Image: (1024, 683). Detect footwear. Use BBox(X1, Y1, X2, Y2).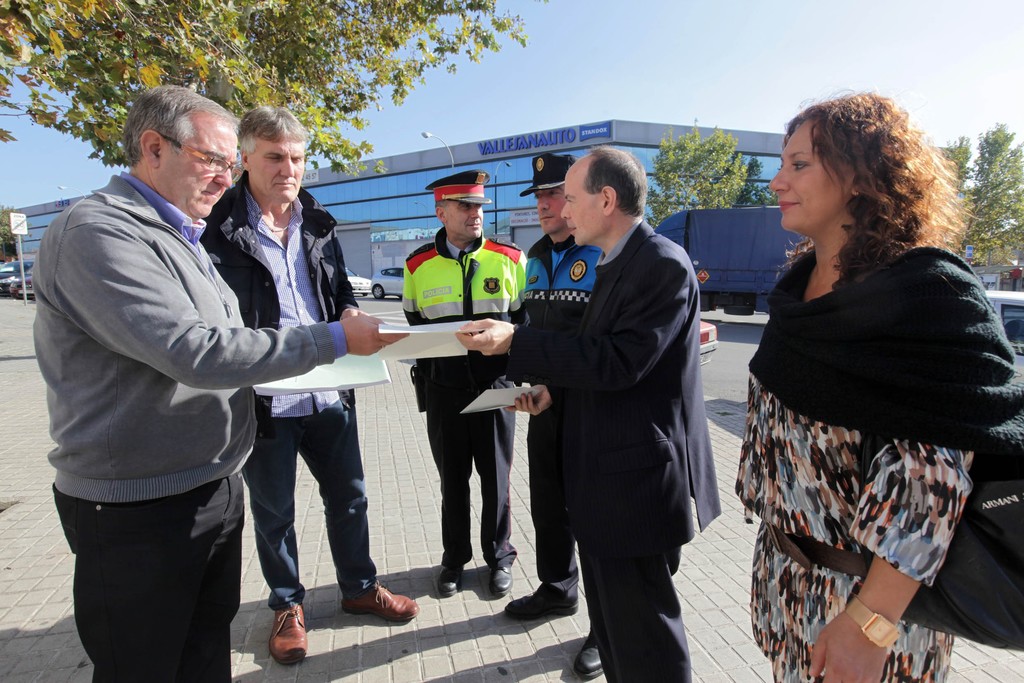
BBox(349, 579, 418, 621).
